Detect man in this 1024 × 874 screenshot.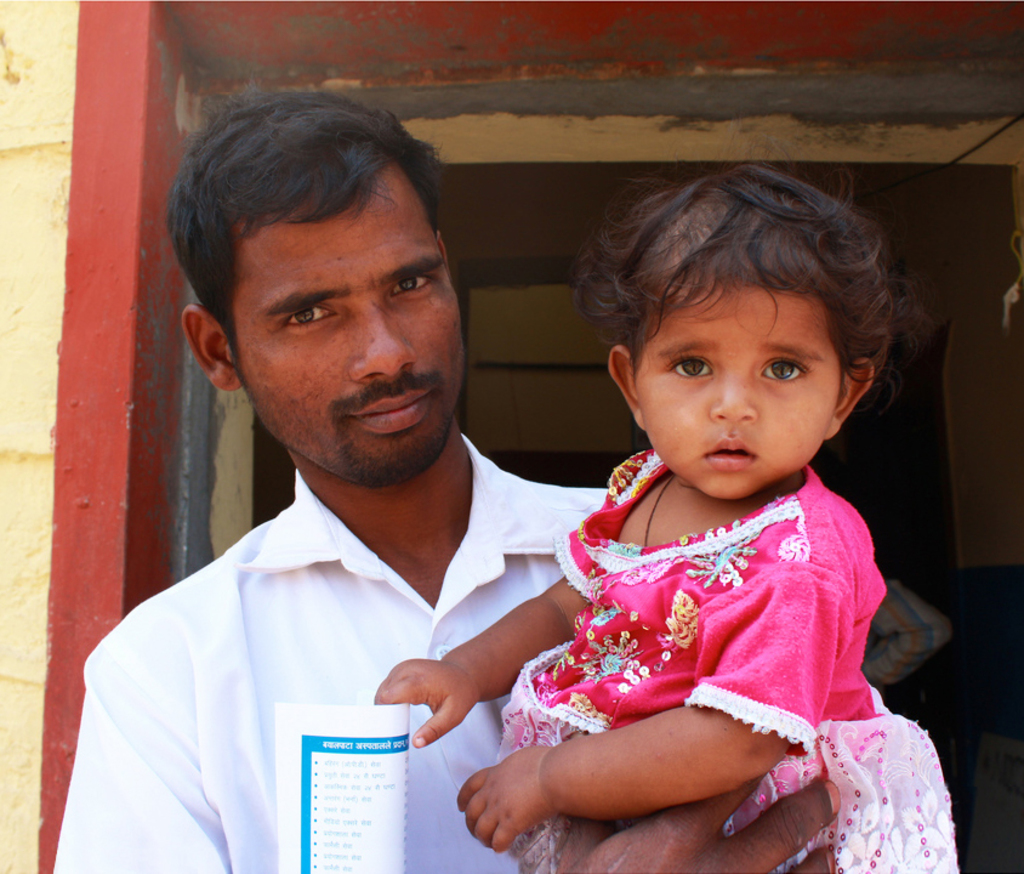
Detection: l=51, t=75, r=891, b=873.
